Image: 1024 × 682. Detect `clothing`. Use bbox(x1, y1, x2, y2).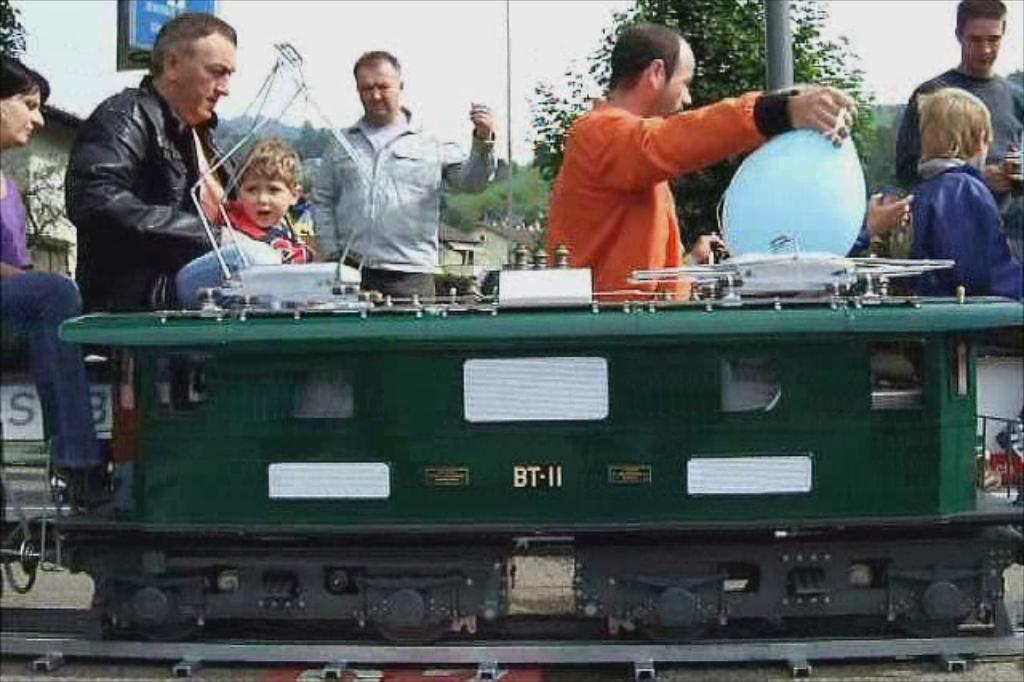
bbox(312, 101, 494, 298).
